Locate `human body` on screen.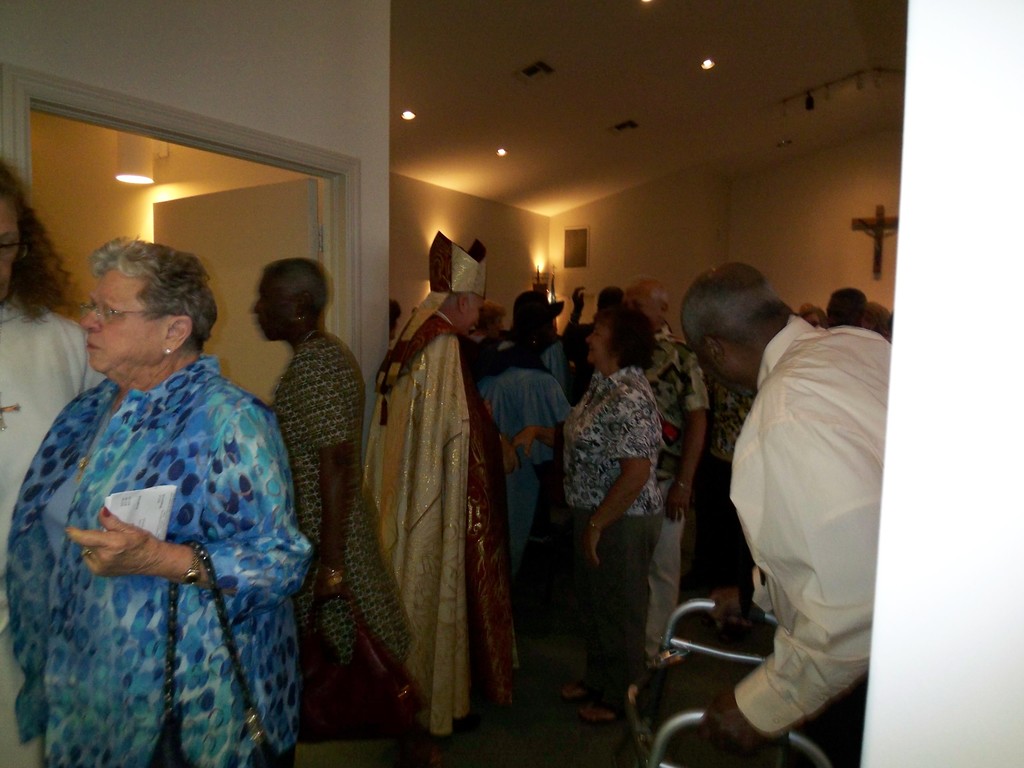
On screen at box(370, 232, 481, 749).
